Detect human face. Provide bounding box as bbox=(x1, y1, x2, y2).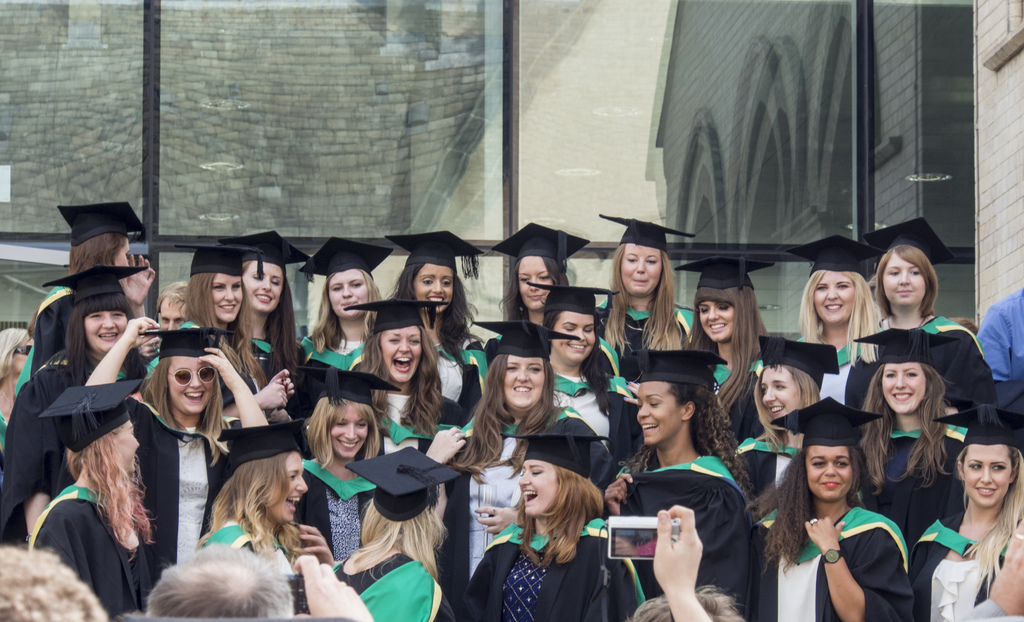
bbox=(516, 459, 558, 520).
